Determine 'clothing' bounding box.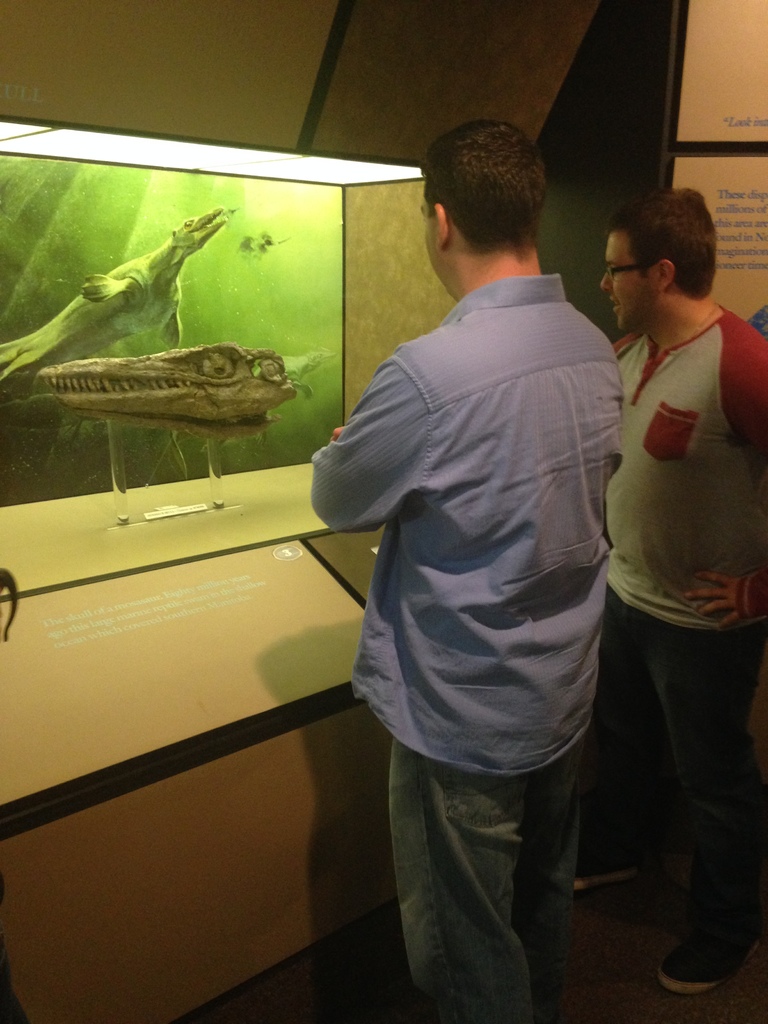
Determined: left=586, top=205, right=758, bottom=920.
